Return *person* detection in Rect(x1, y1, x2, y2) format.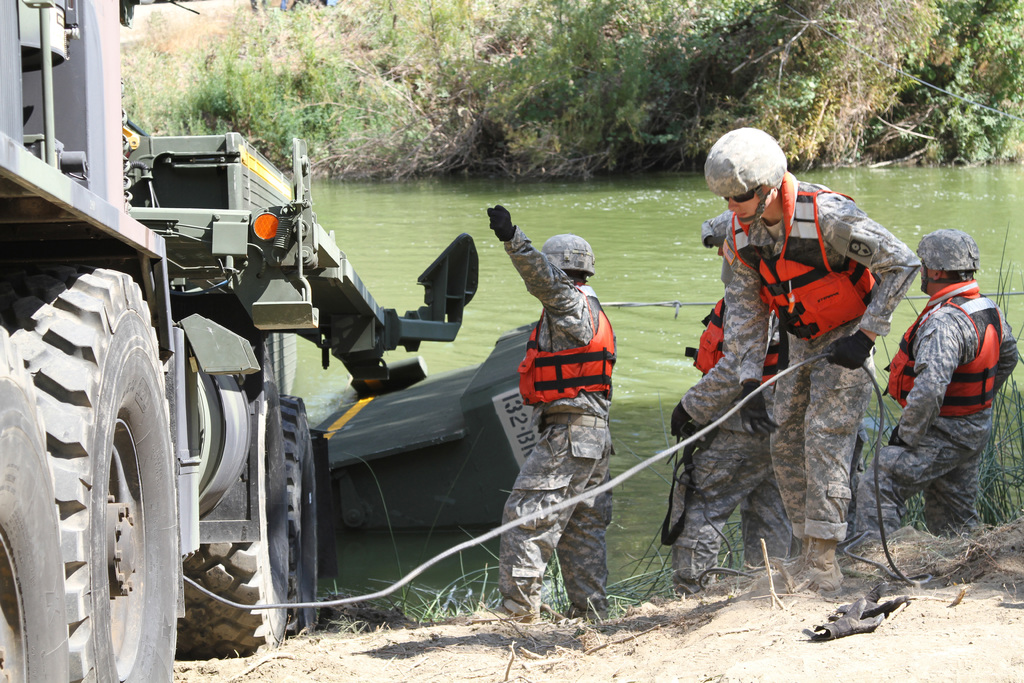
Rect(701, 126, 924, 595).
